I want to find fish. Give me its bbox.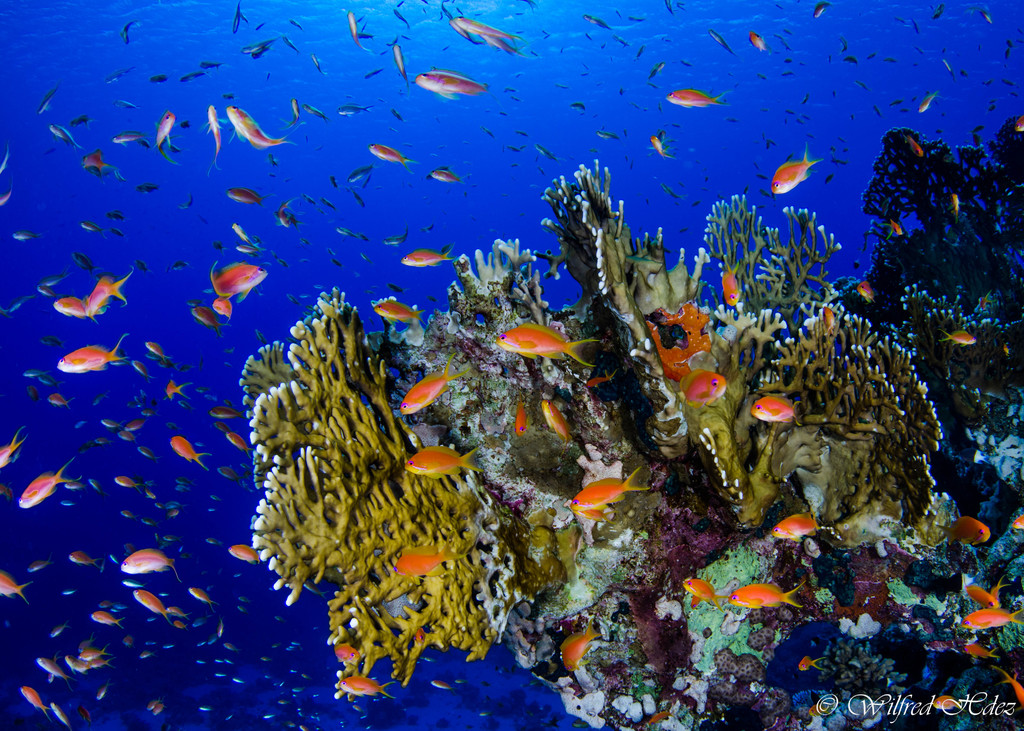
236:223:260:246.
